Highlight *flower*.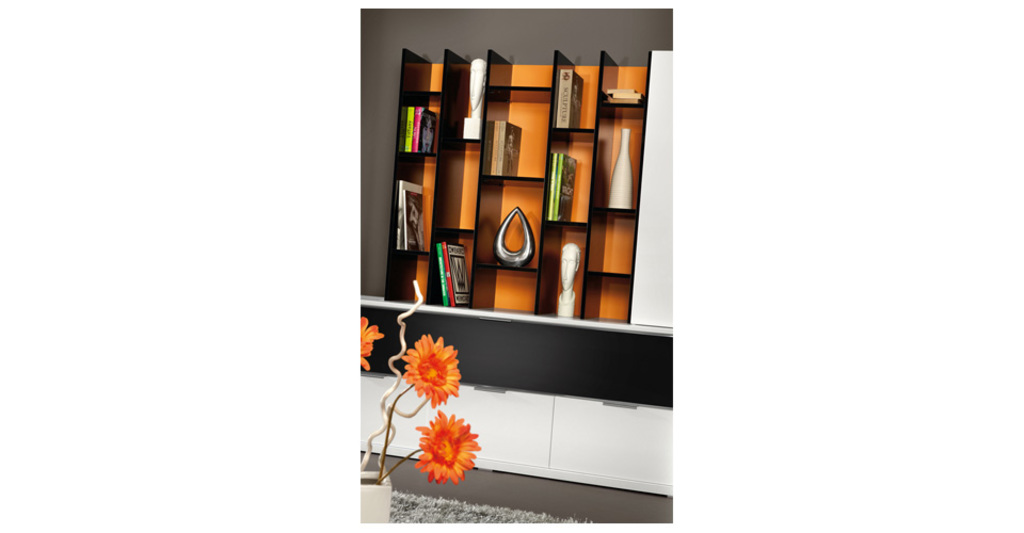
Highlighted region: 406:409:475:481.
